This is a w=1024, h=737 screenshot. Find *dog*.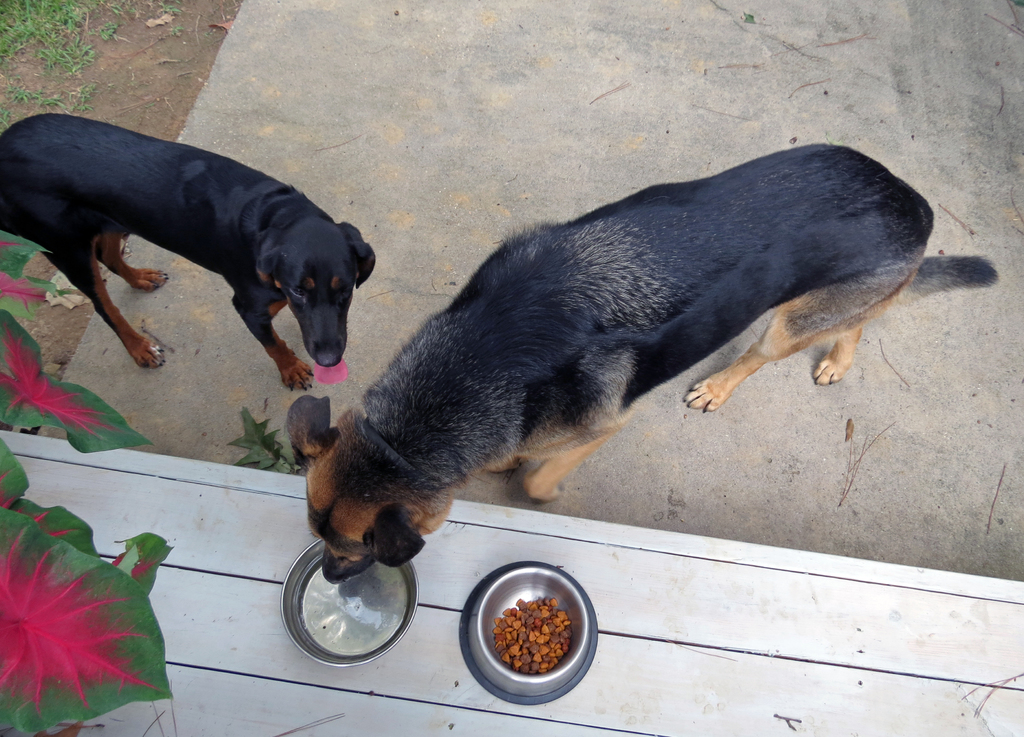
Bounding box: detection(0, 110, 374, 392).
